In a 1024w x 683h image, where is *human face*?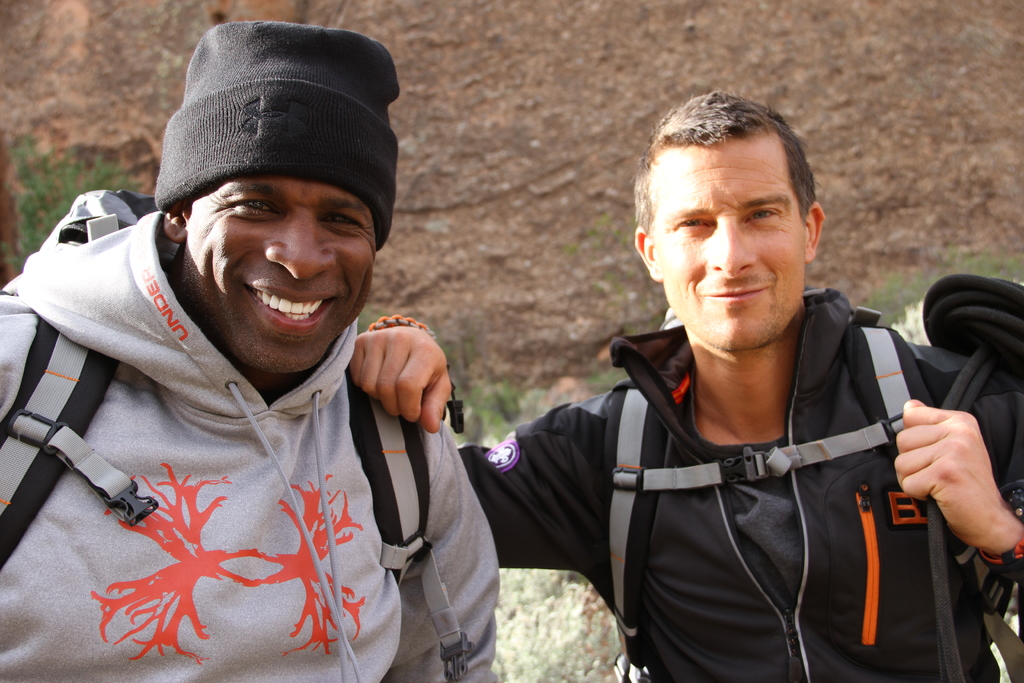
detection(643, 144, 795, 353).
